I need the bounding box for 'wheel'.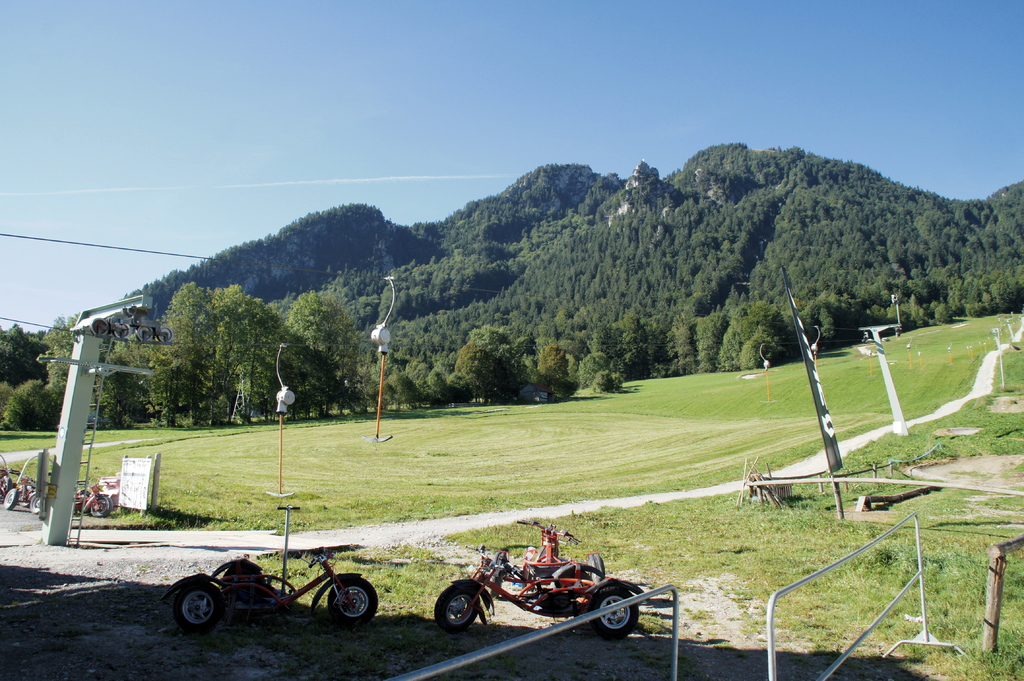
Here it is: [435,583,479,627].
